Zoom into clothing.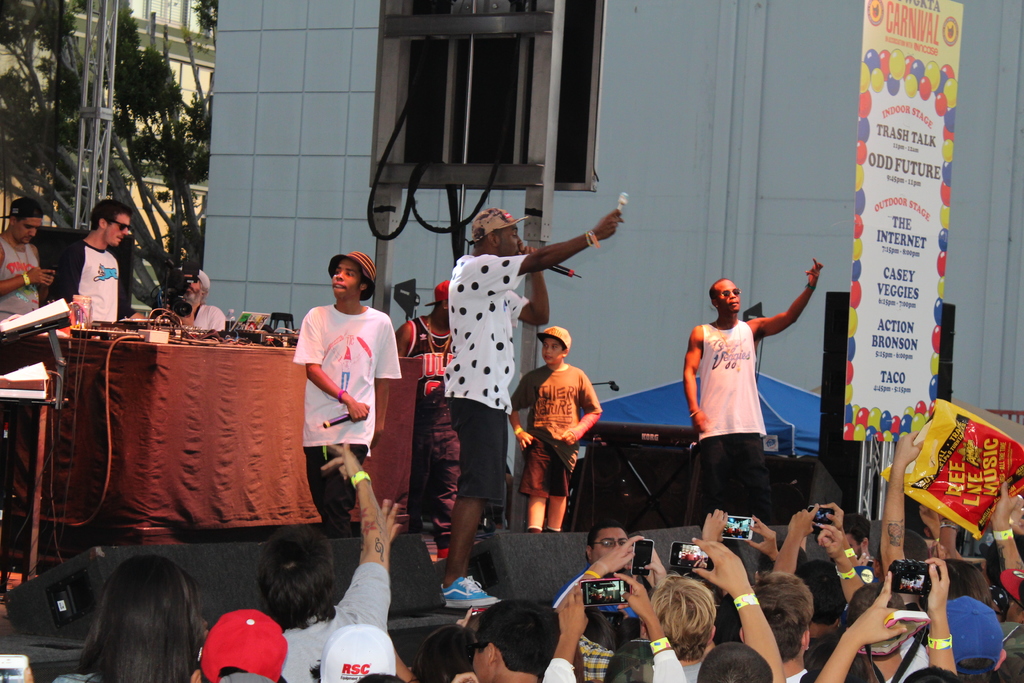
Zoom target: x1=400, y1=318, x2=459, y2=531.
